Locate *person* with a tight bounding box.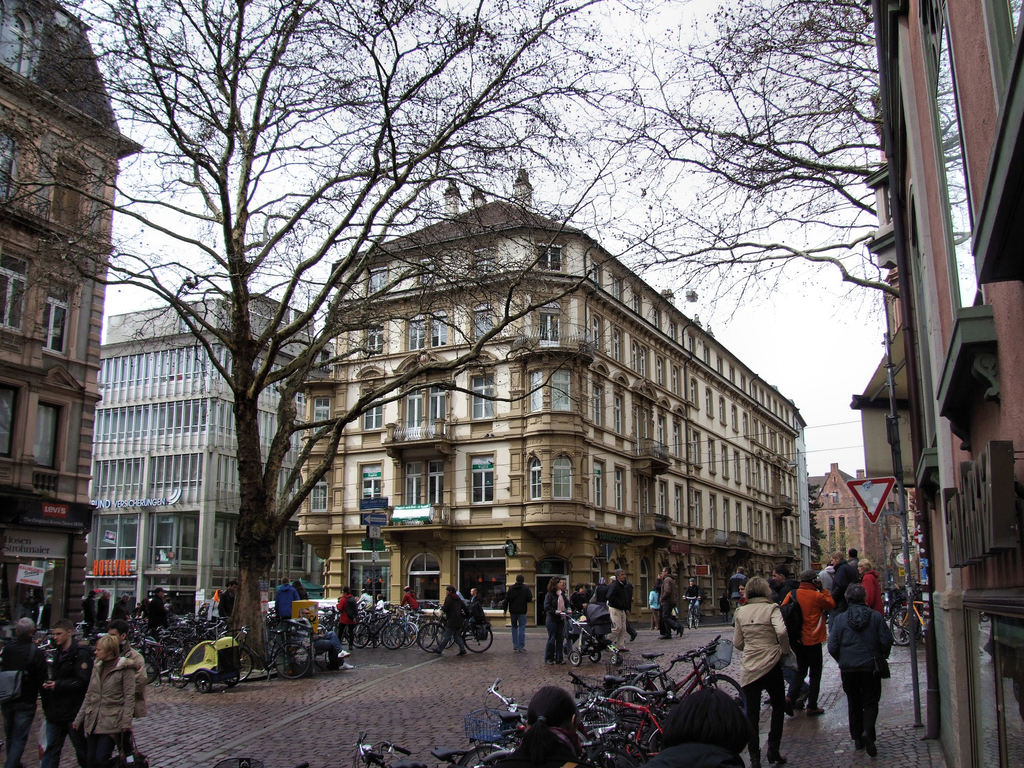
(x1=836, y1=567, x2=908, y2=757).
